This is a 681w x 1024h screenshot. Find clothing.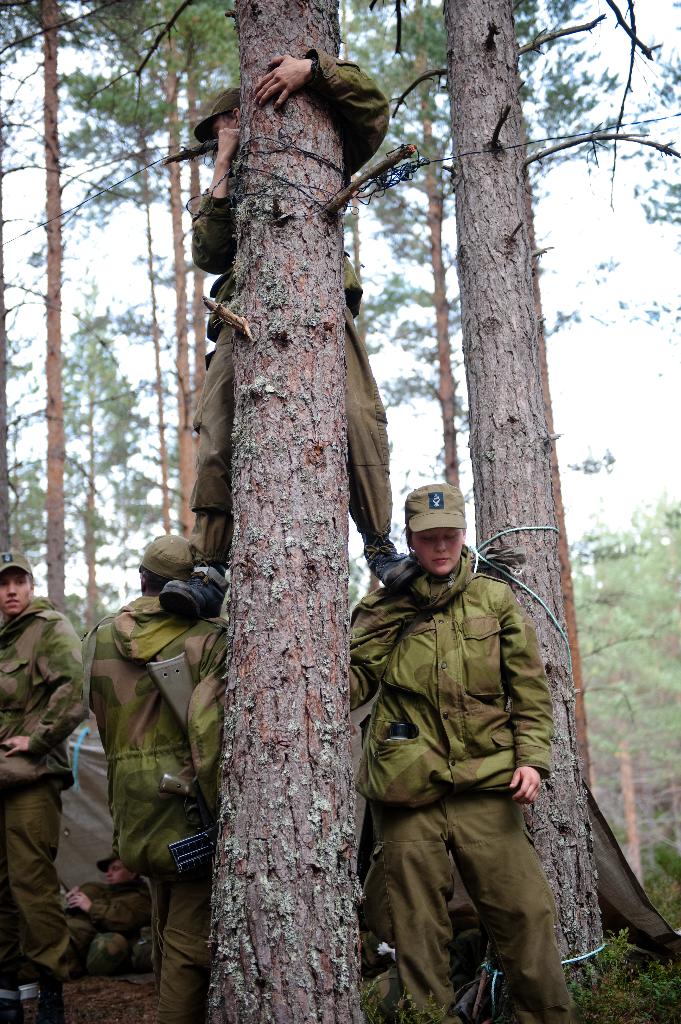
Bounding box: bbox=[84, 599, 235, 1023].
